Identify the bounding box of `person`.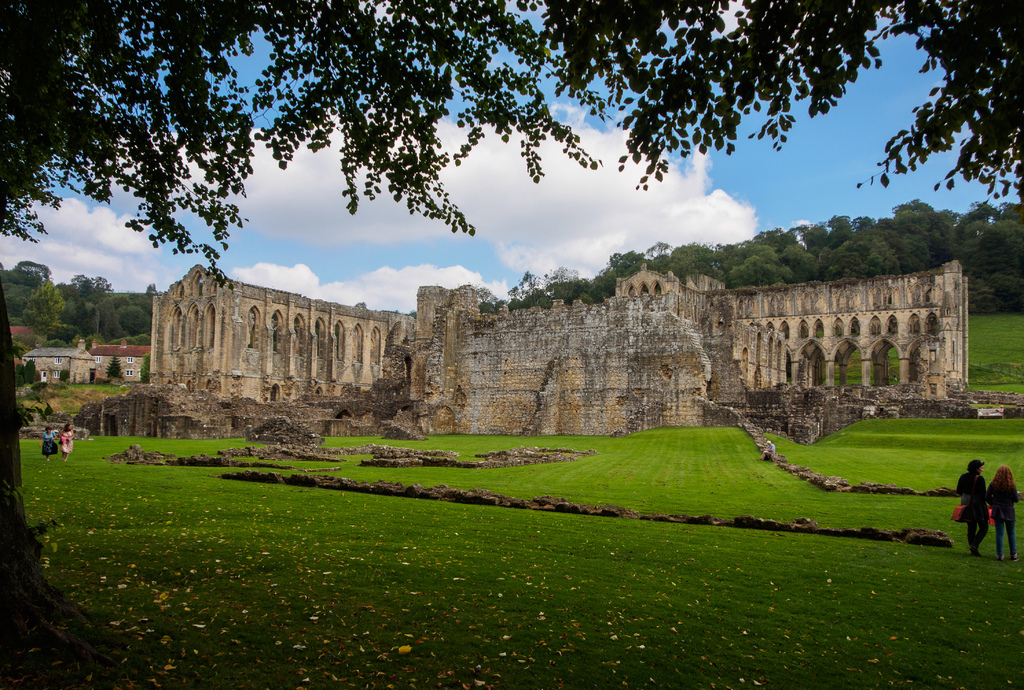
44:425:59:456.
